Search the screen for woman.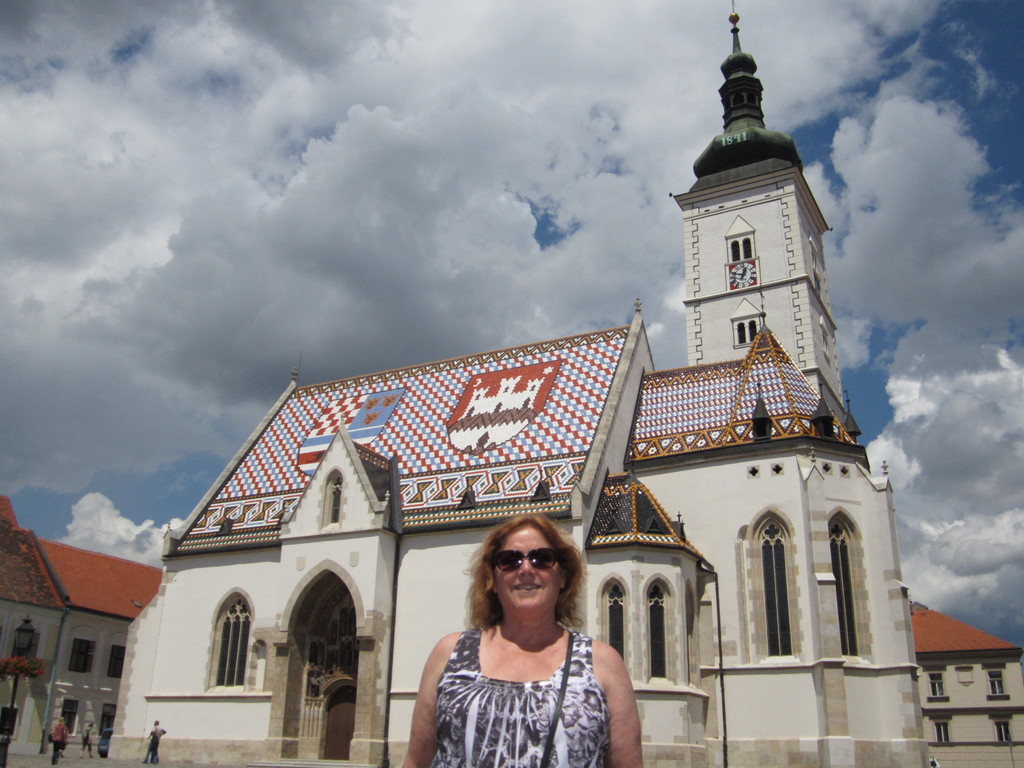
Found at bbox=[416, 532, 645, 767].
